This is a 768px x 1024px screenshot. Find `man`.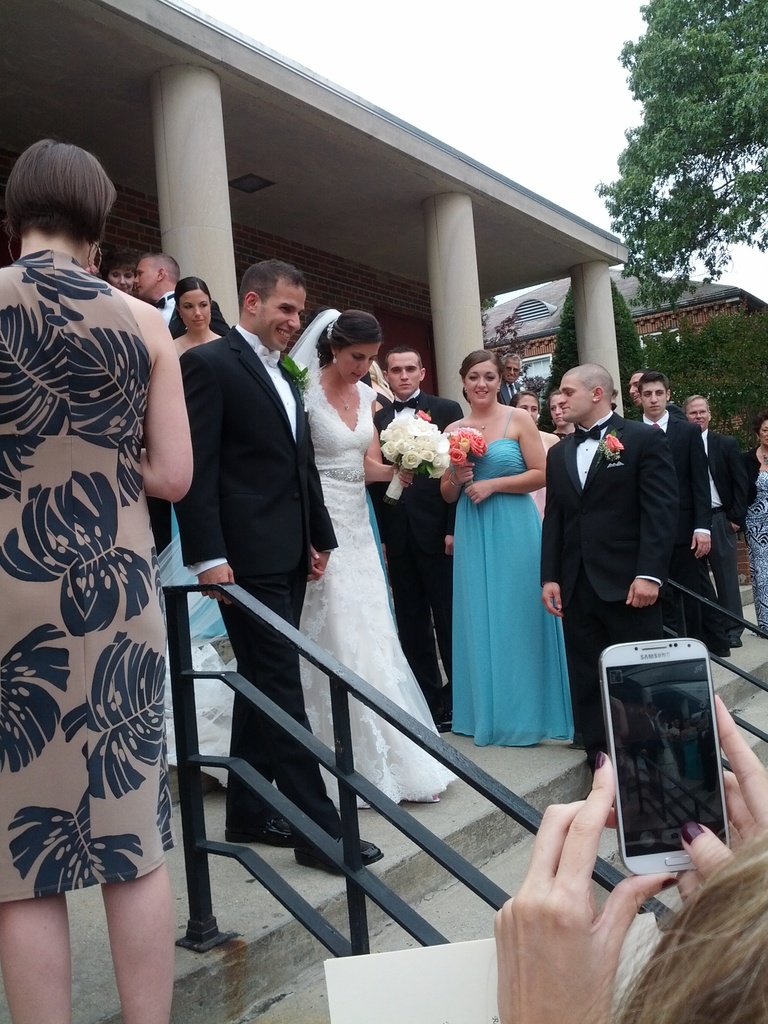
Bounding box: crop(364, 345, 466, 735).
